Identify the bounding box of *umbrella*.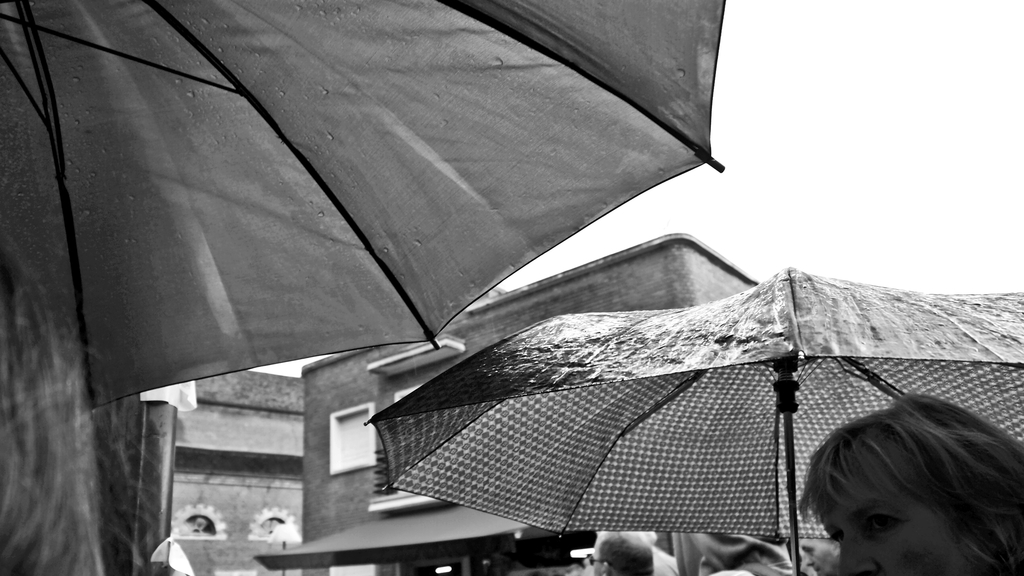
364/267/1023/575.
